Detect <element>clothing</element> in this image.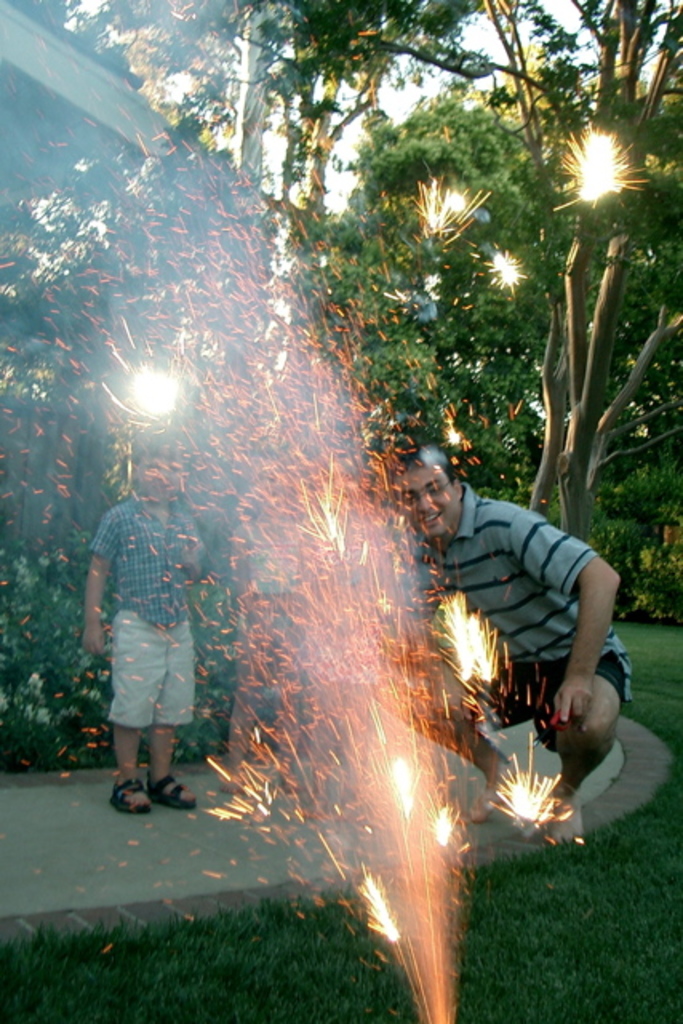
Detection: locate(235, 475, 314, 749).
